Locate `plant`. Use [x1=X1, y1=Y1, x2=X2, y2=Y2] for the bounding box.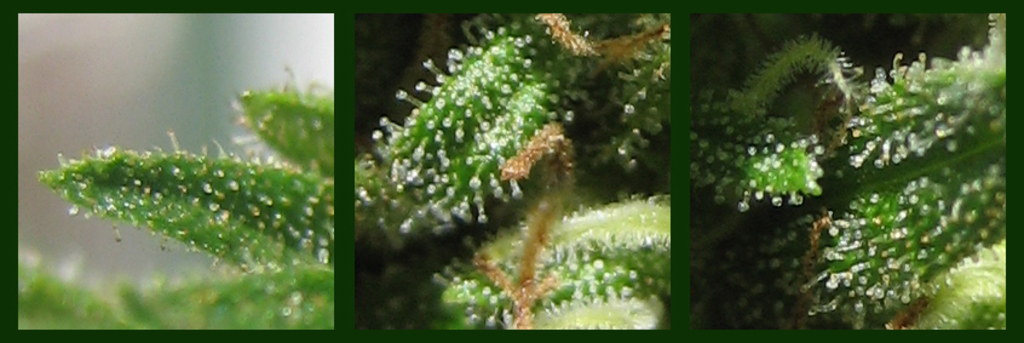
[x1=353, y1=10, x2=669, y2=327].
